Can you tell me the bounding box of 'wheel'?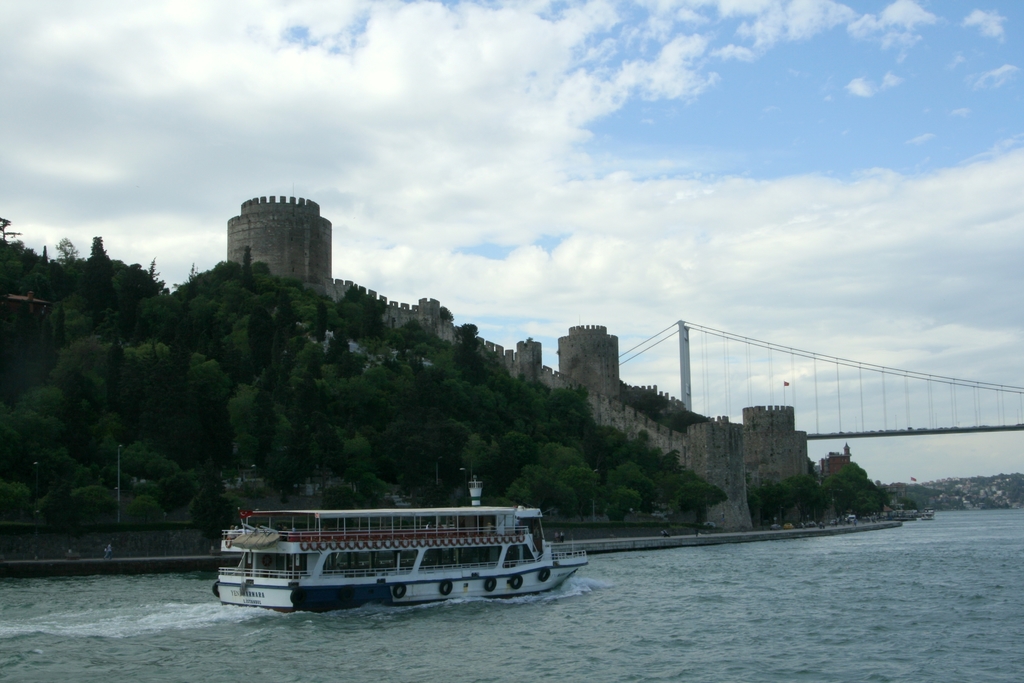
<region>211, 582, 220, 600</region>.
